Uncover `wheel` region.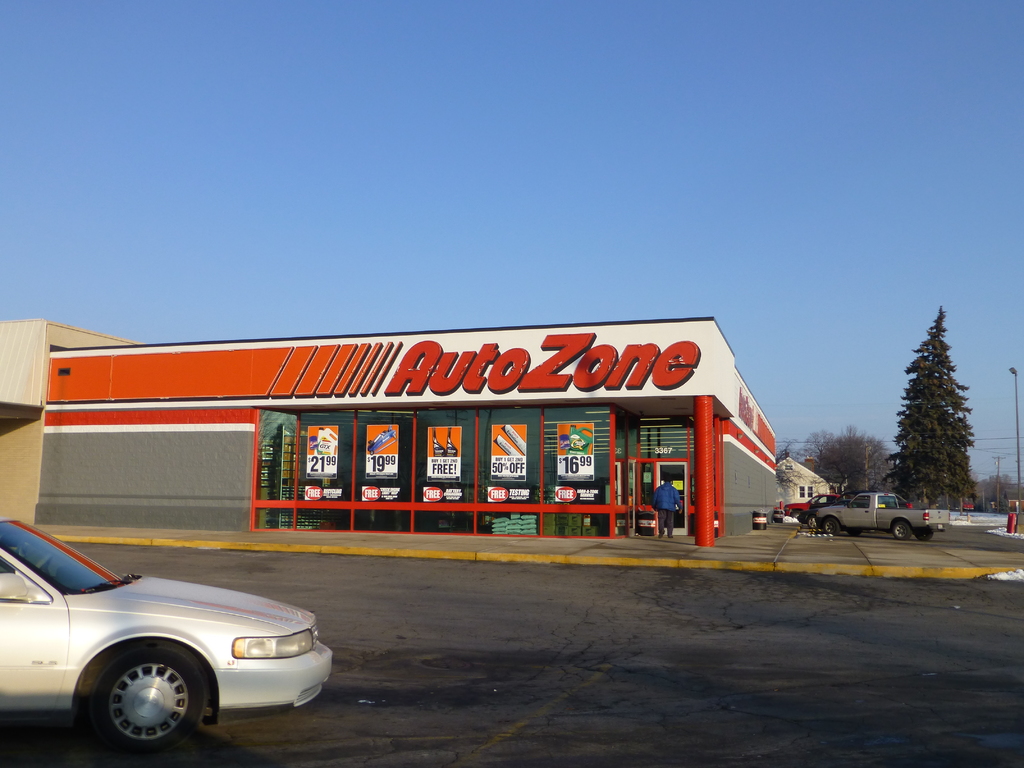
Uncovered: <bbox>917, 529, 940, 543</bbox>.
